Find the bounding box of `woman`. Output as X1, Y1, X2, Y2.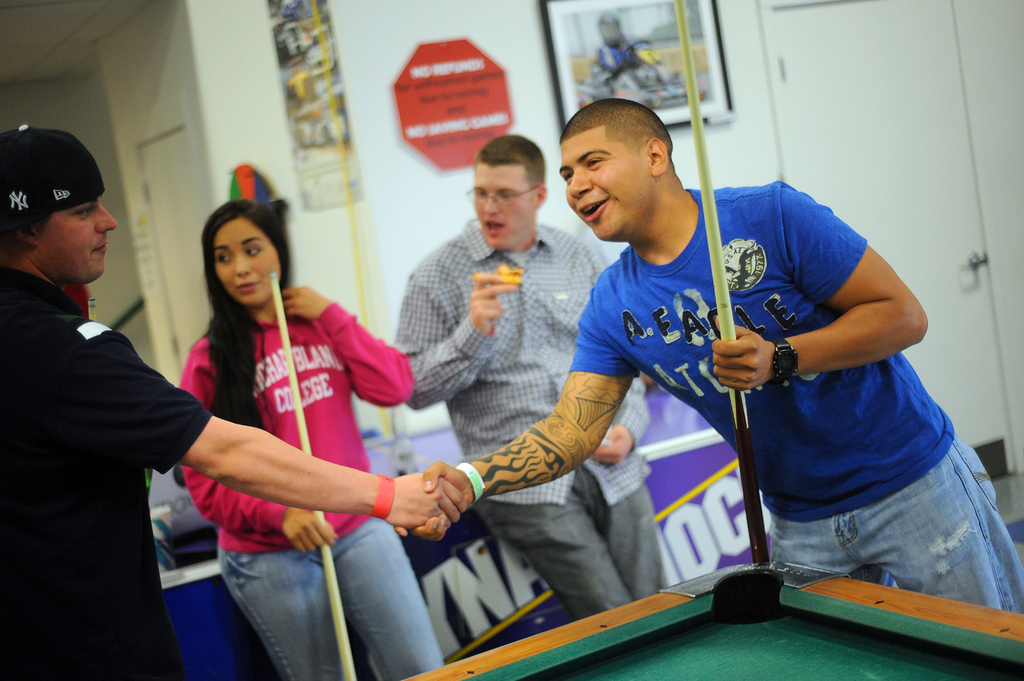
179, 199, 446, 680.
